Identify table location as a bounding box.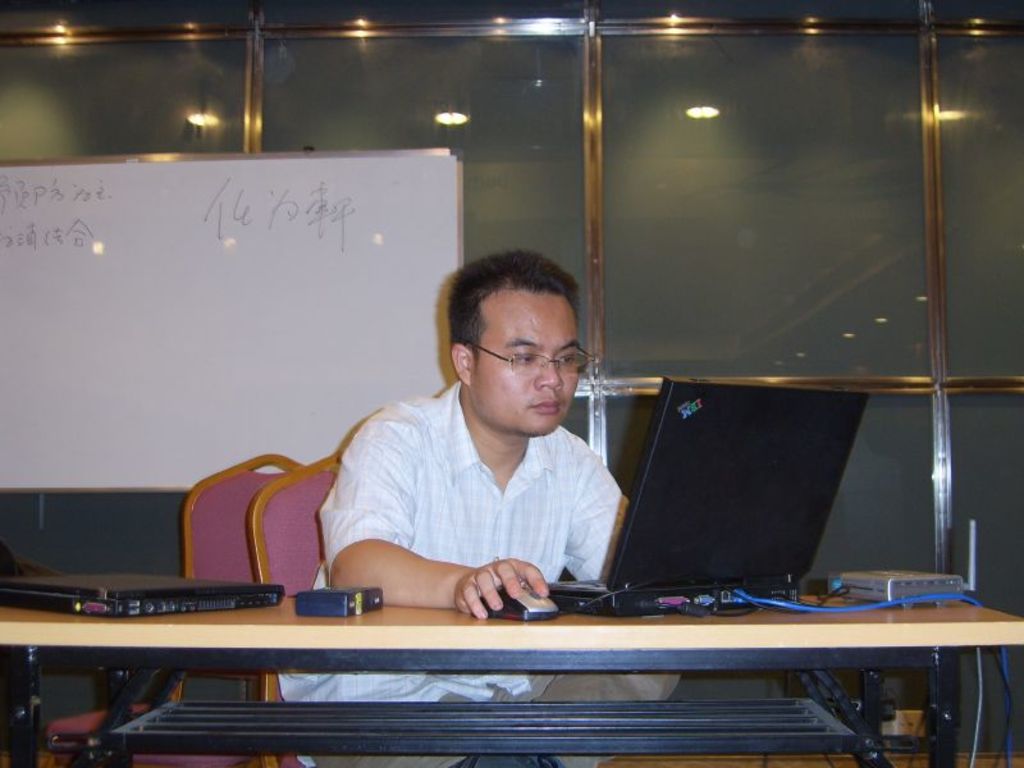
locate(0, 554, 1023, 746).
